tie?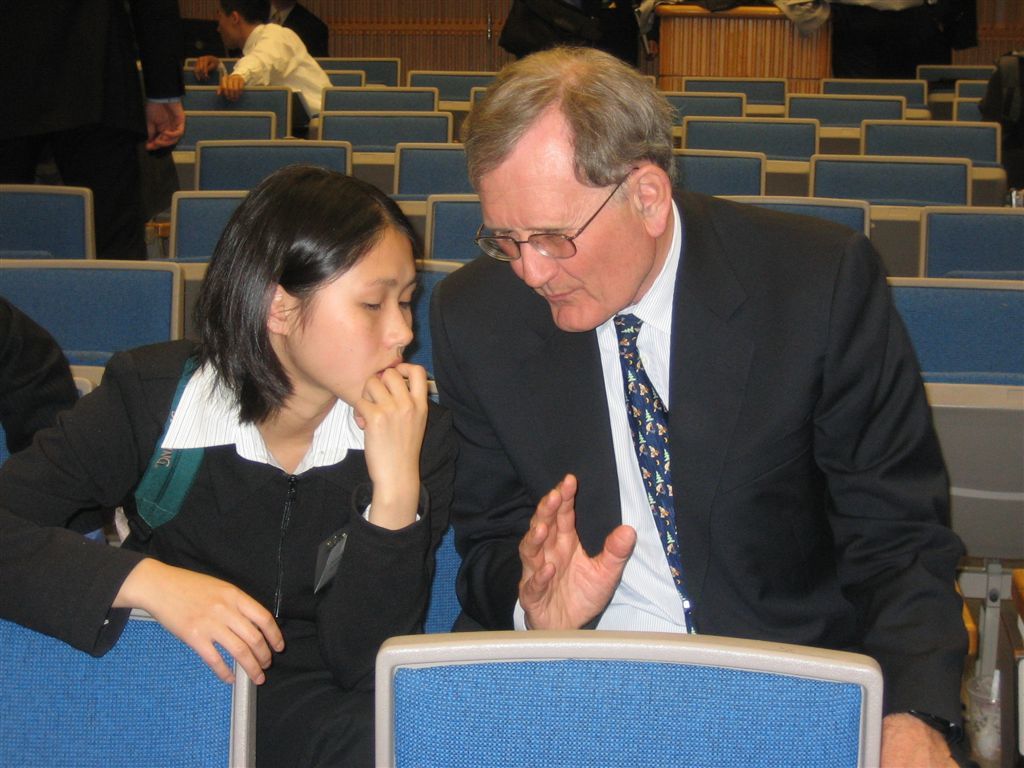
<region>608, 316, 691, 637</region>
